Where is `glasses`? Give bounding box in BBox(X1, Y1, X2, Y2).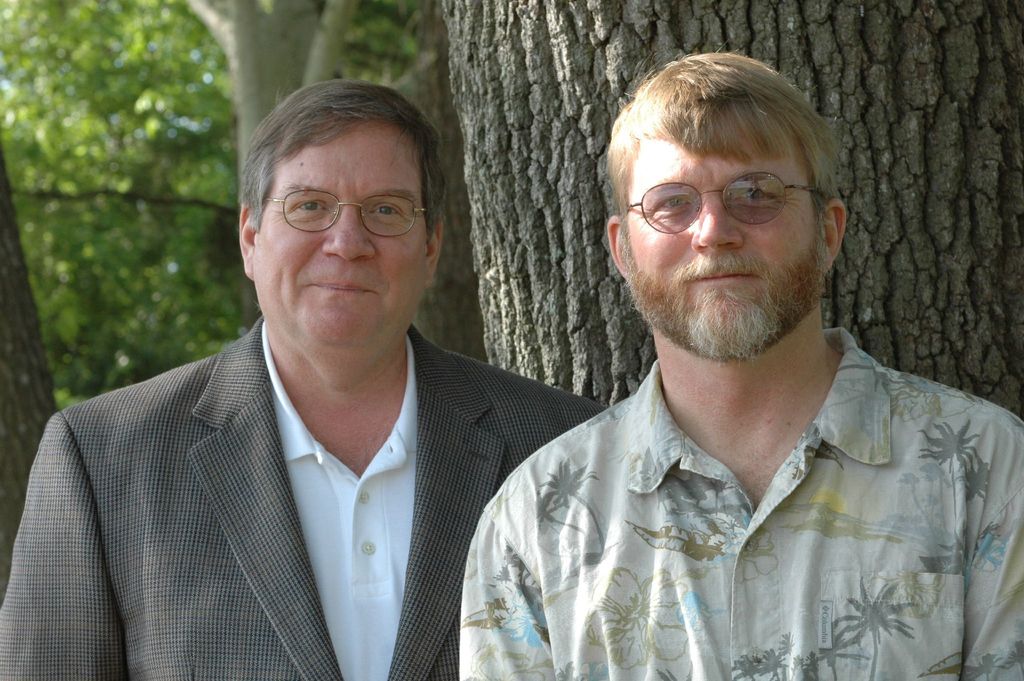
BBox(621, 162, 836, 236).
